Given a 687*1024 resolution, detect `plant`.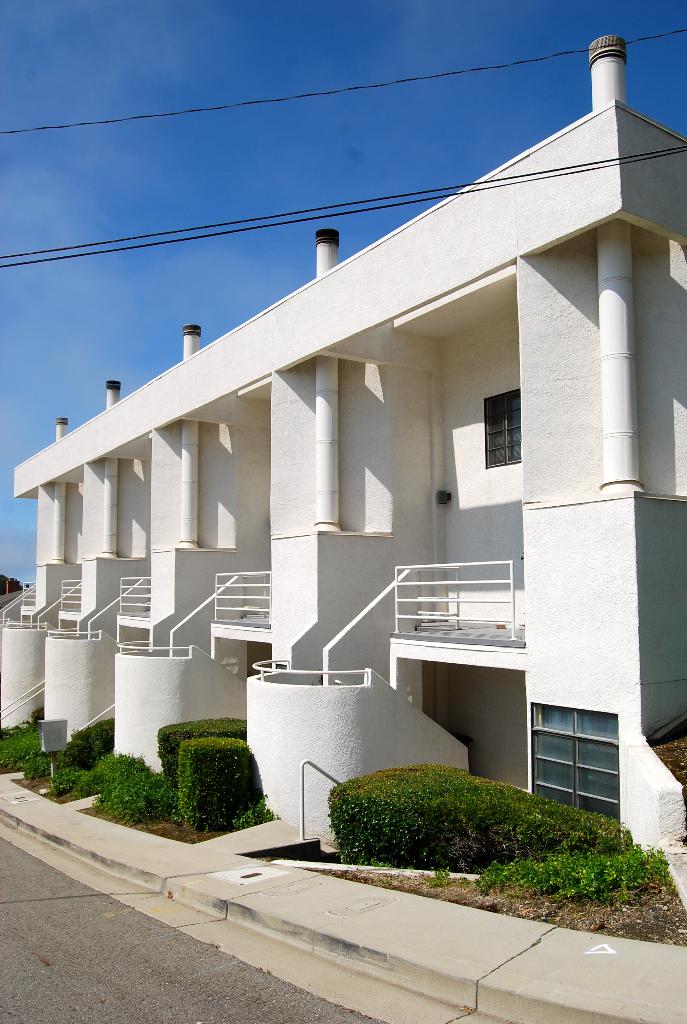
box=[0, 730, 45, 767].
